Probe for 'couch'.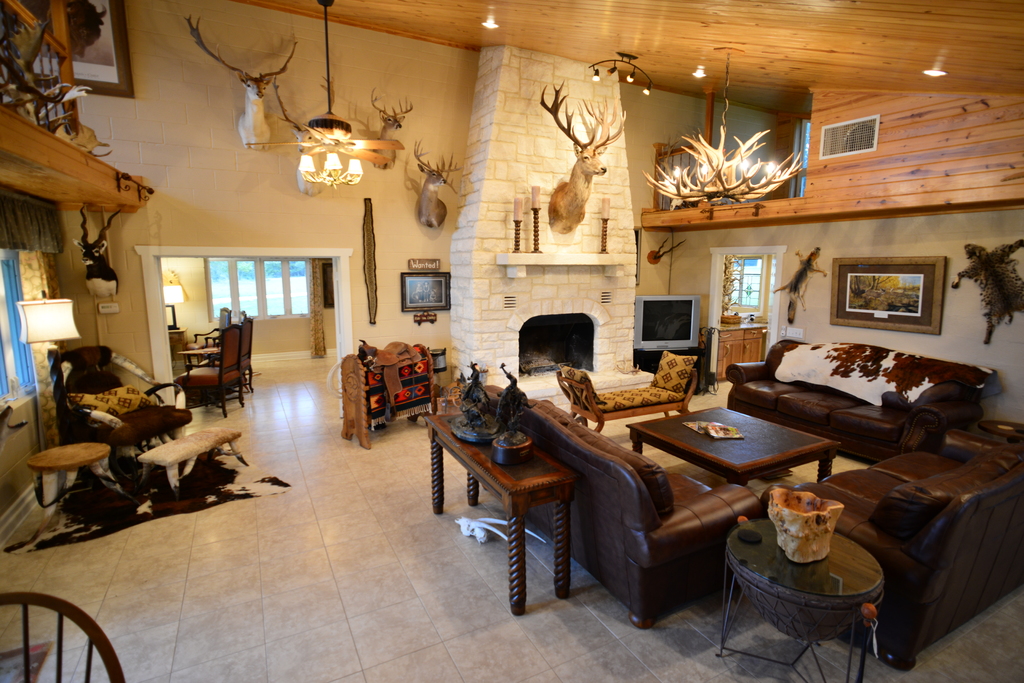
Probe result: (left=436, top=378, right=760, bottom=629).
